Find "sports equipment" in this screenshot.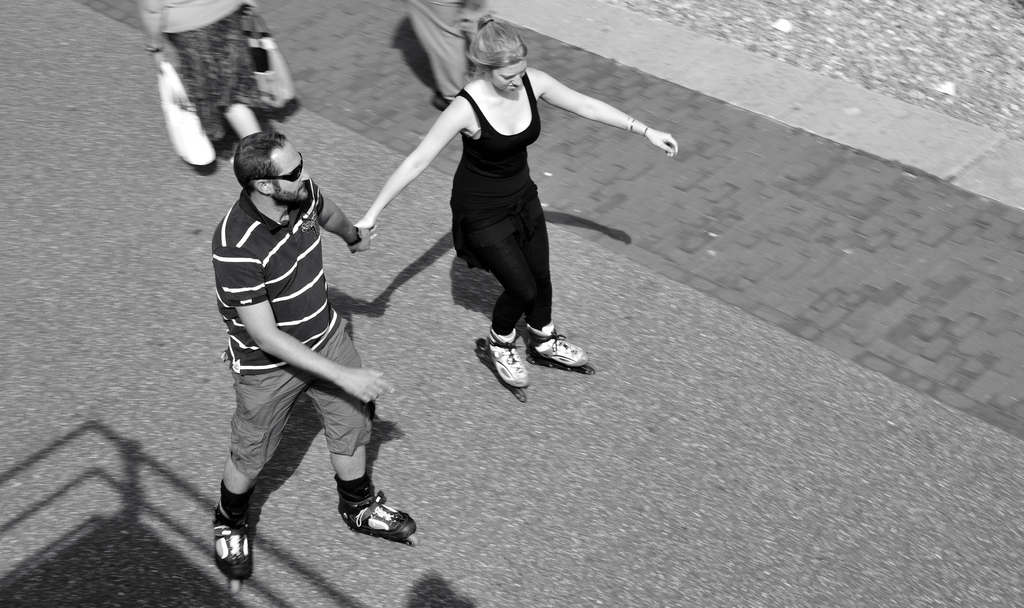
The bounding box for "sports equipment" is crop(516, 321, 595, 380).
